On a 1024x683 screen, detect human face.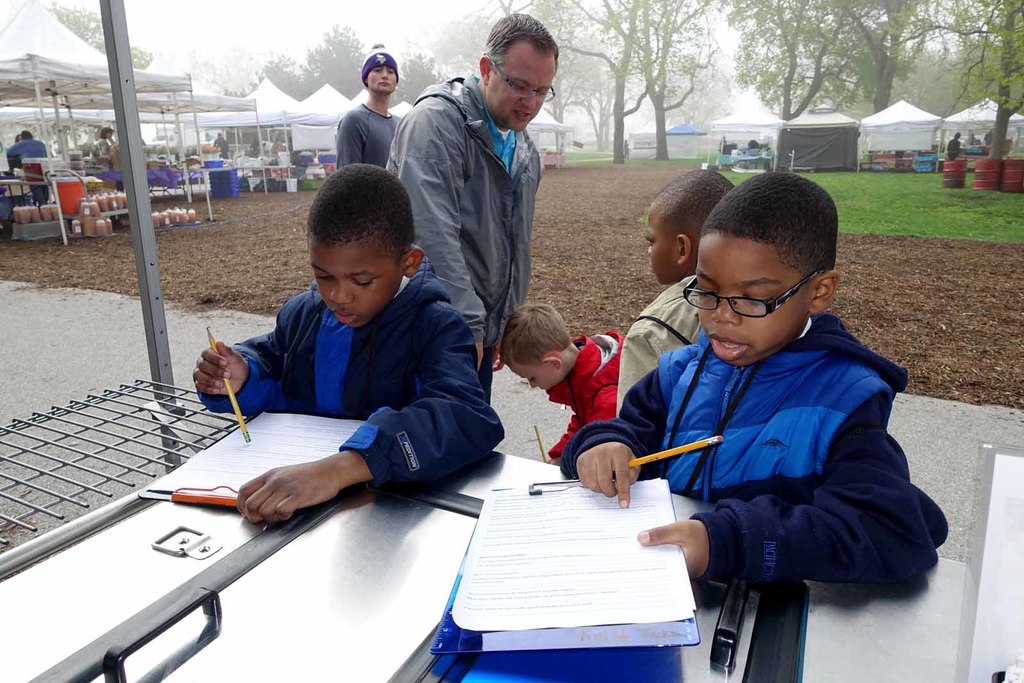
box=[484, 45, 554, 132].
